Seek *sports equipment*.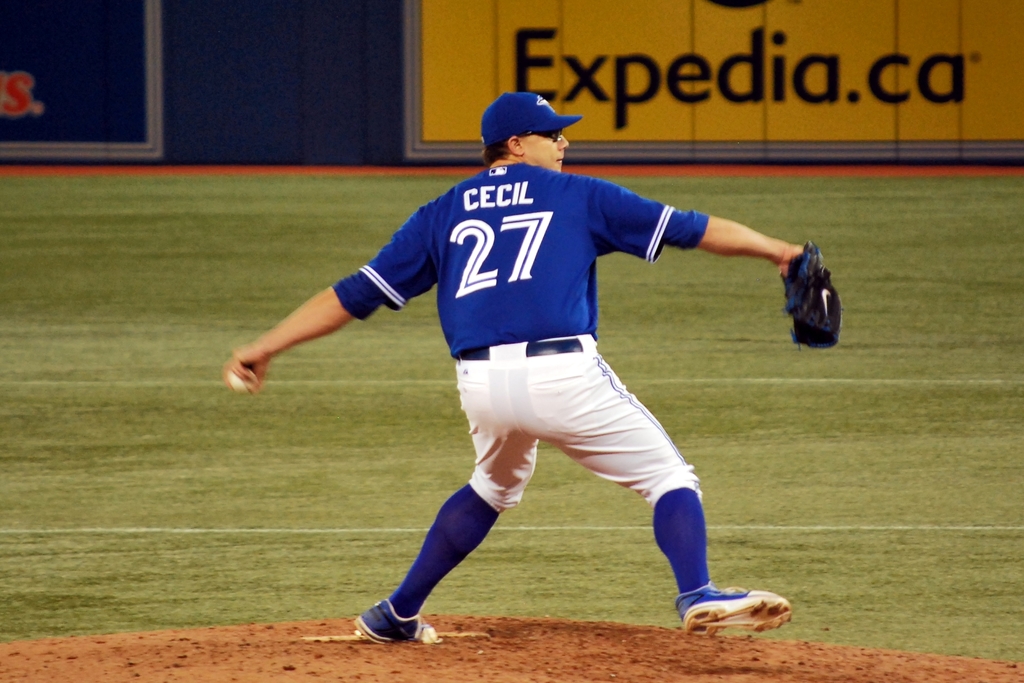
select_region(387, 481, 504, 617).
